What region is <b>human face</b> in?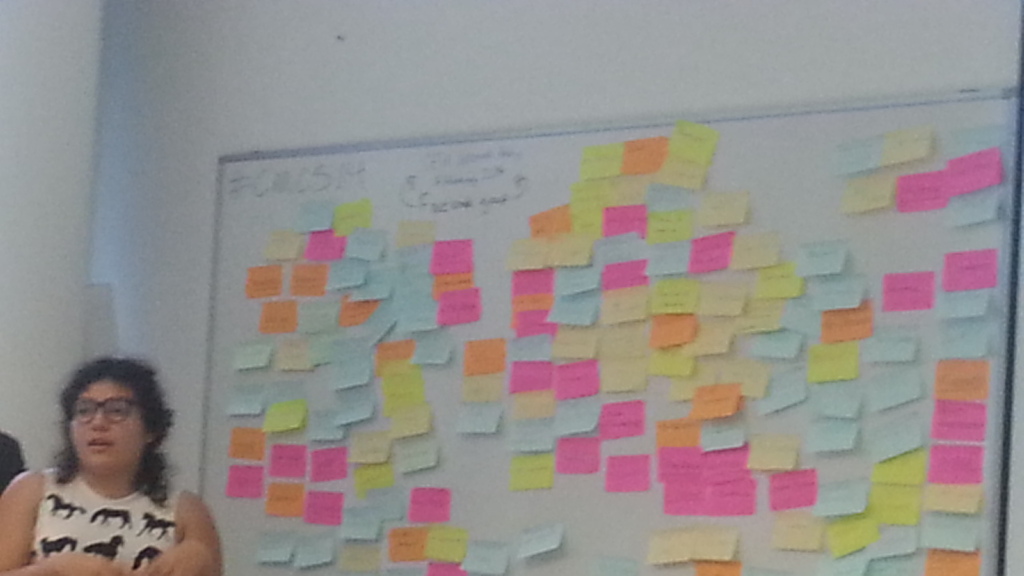
region(70, 378, 145, 474).
